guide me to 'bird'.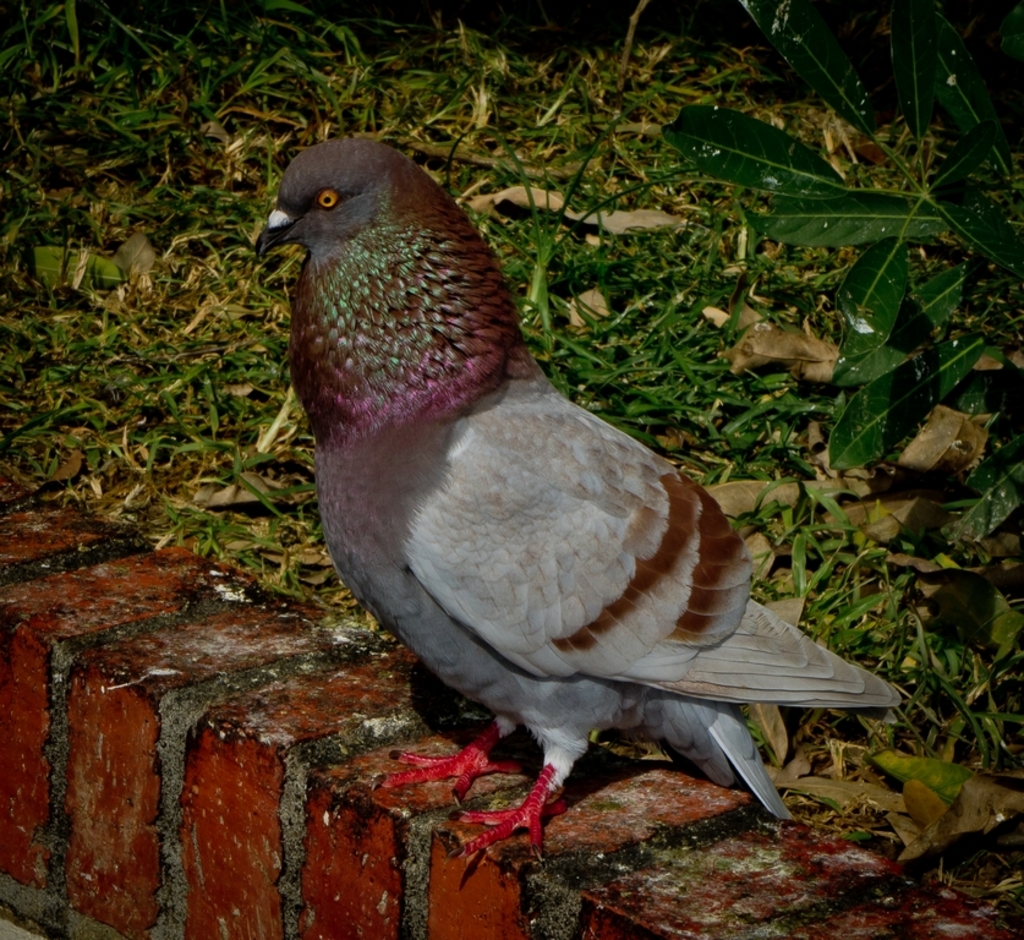
Guidance: crop(250, 127, 874, 851).
